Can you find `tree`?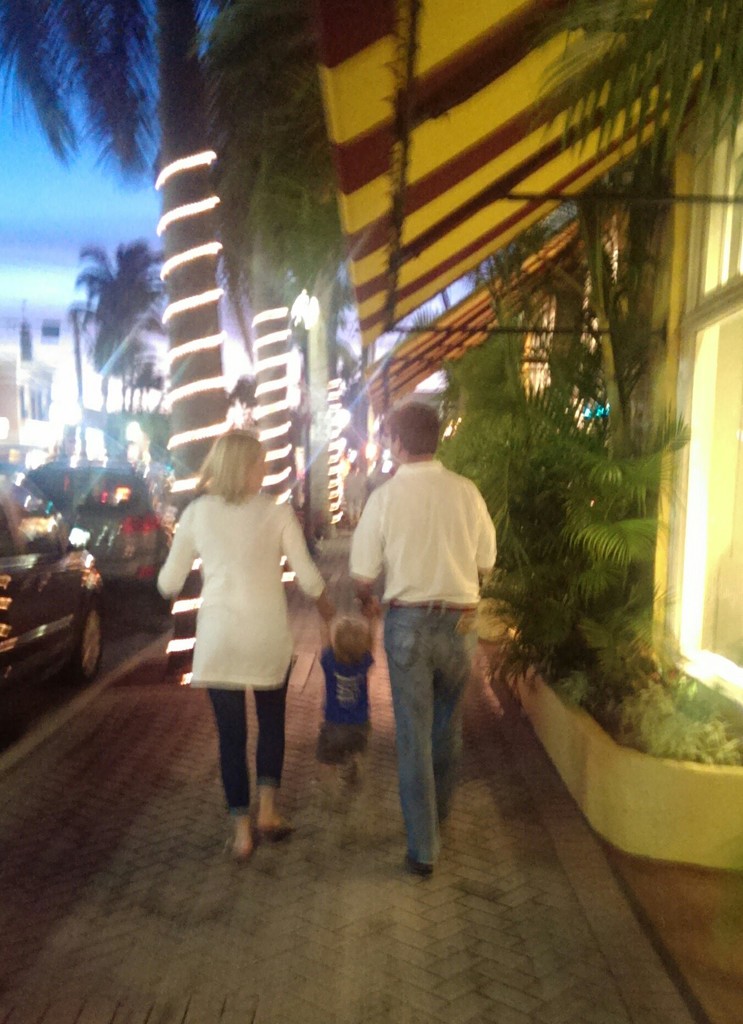
Yes, bounding box: (x1=1, y1=0, x2=313, y2=649).
